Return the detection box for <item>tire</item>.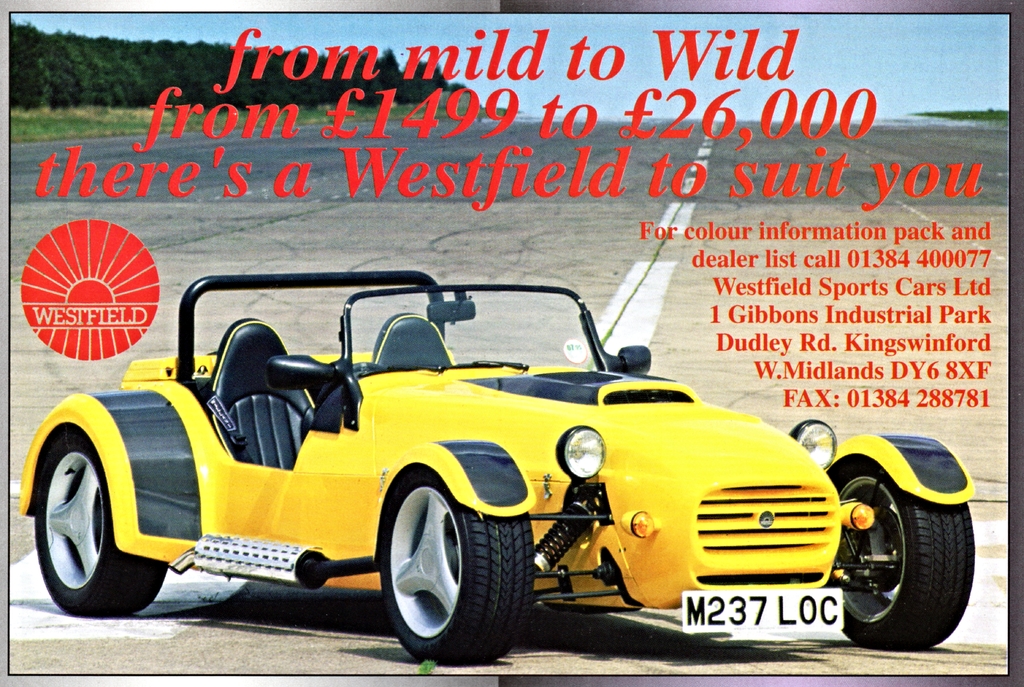
<bbox>824, 460, 978, 652</bbox>.
